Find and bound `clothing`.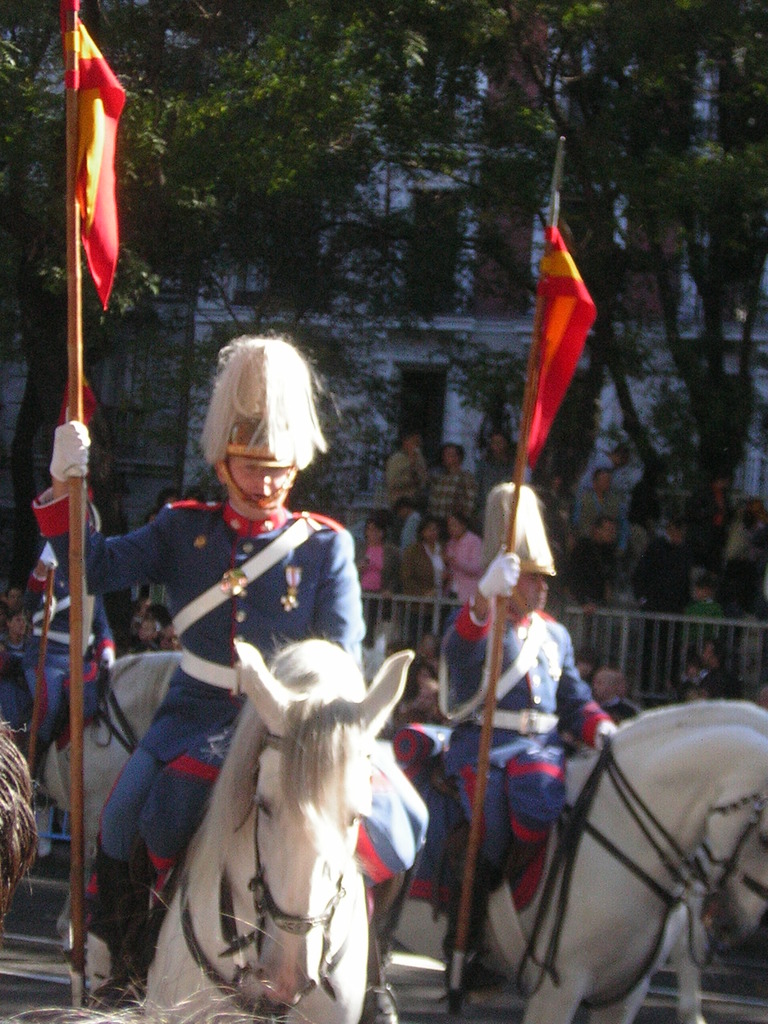
Bound: [x1=705, y1=521, x2=767, y2=661].
